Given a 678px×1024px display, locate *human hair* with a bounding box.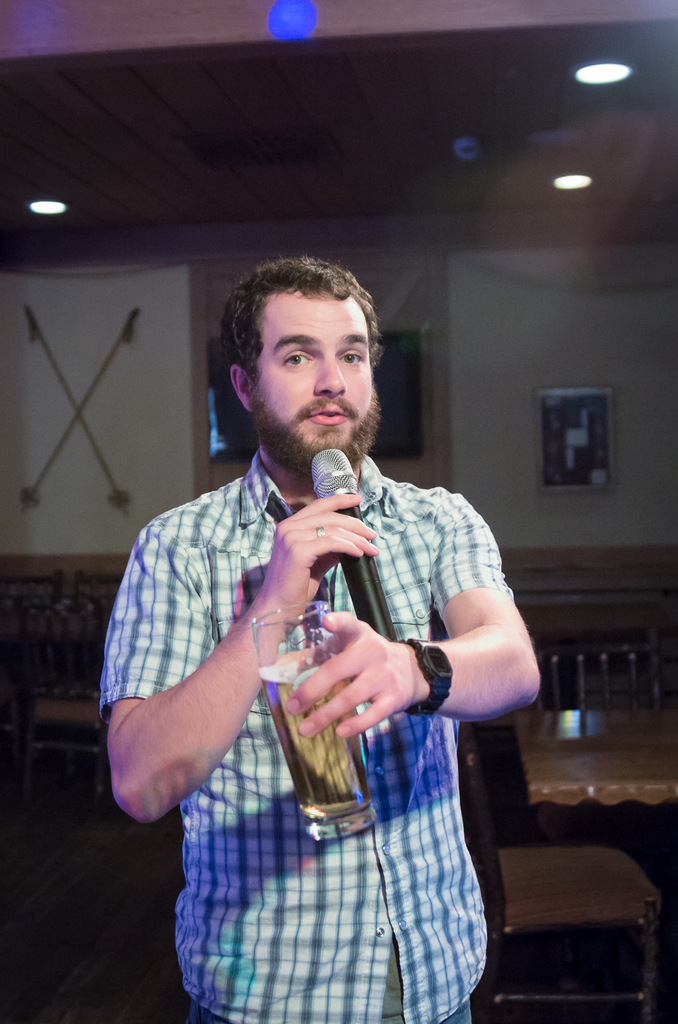
Located: box(216, 257, 404, 454).
